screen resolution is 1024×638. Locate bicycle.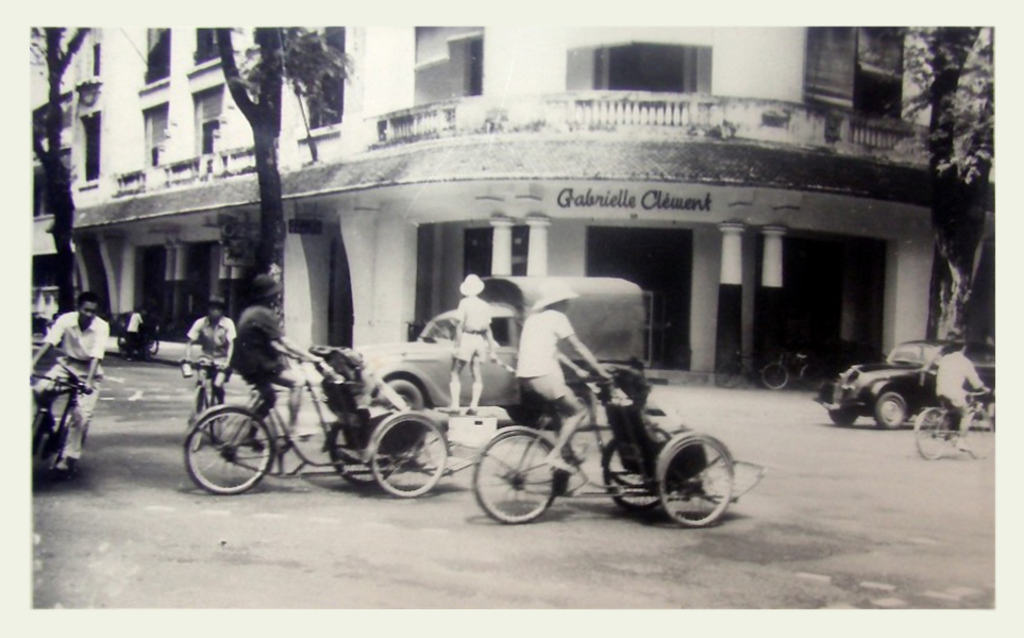
Rect(29, 367, 90, 490).
